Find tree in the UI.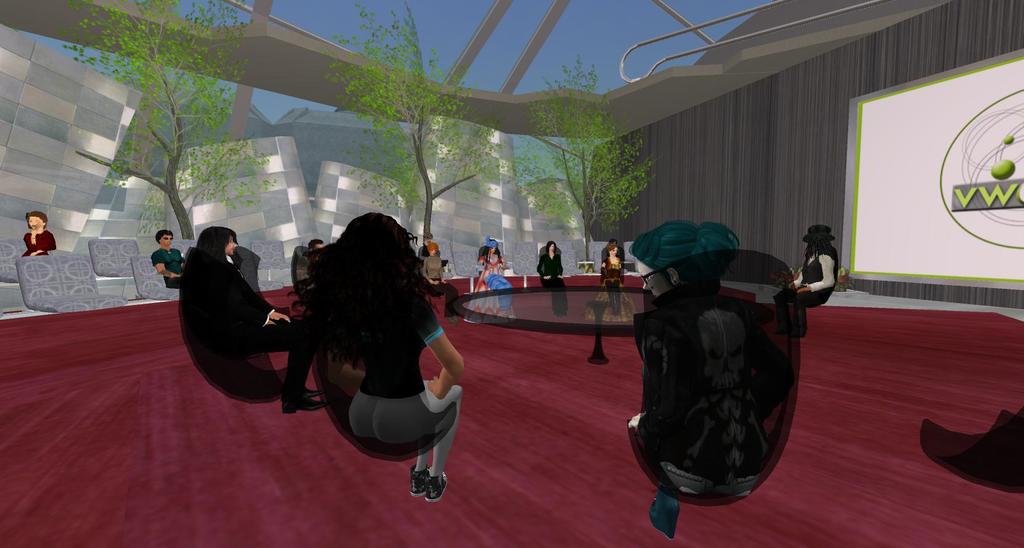
UI element at x1=55, y1=0, x2=279, y2=239.
